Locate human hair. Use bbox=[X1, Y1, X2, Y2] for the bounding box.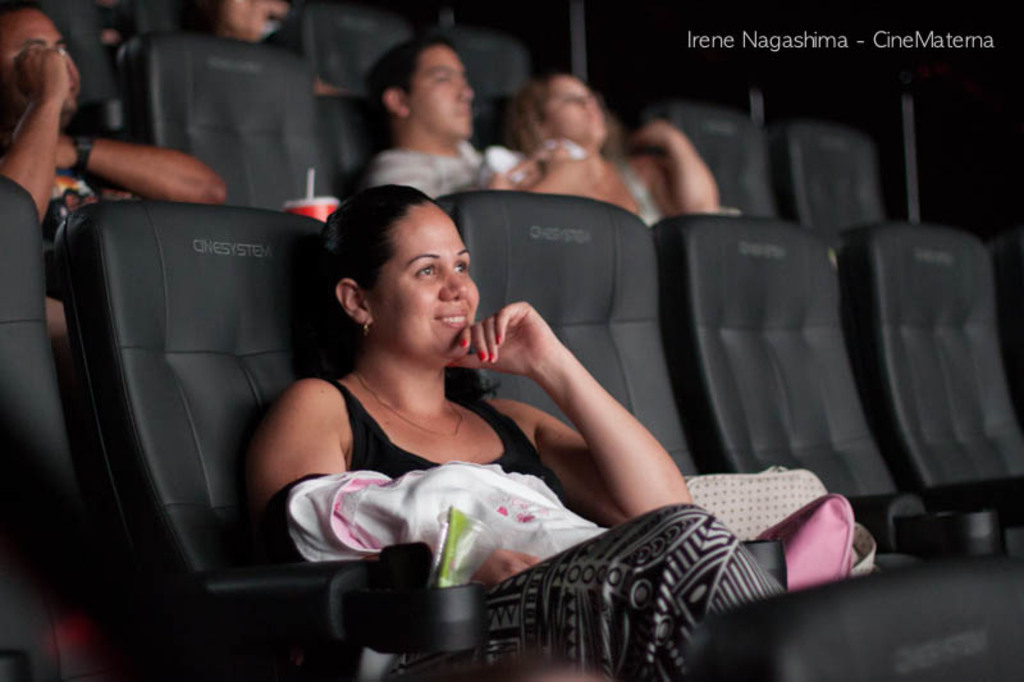
bbox=[509, 78, 577, 157].
